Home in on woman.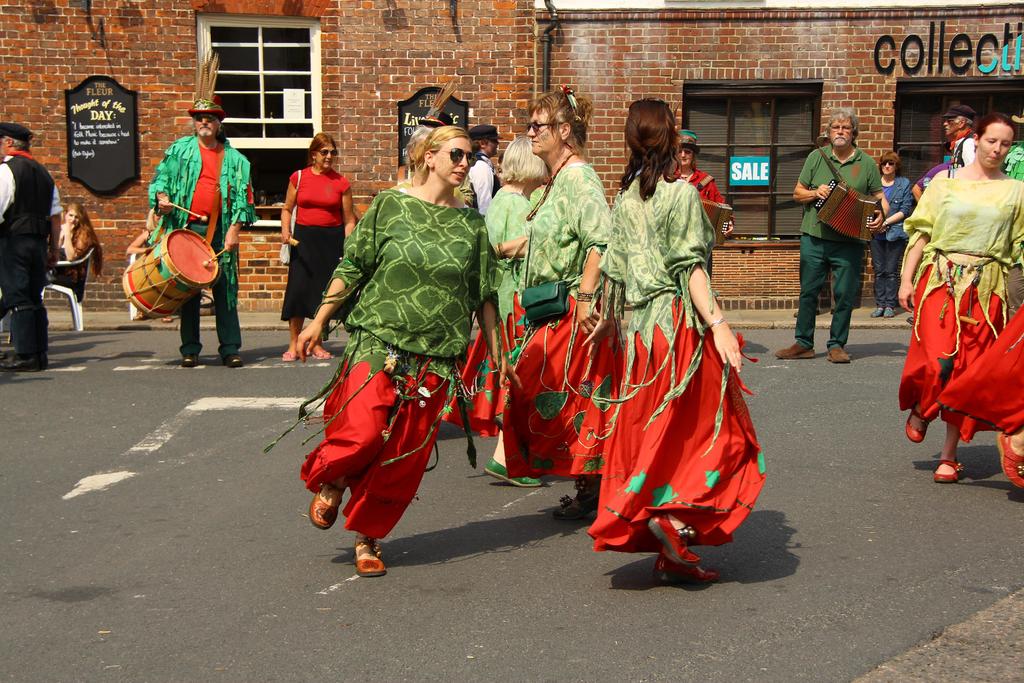
Homed in at select_region(573, 93, 771, 601).
